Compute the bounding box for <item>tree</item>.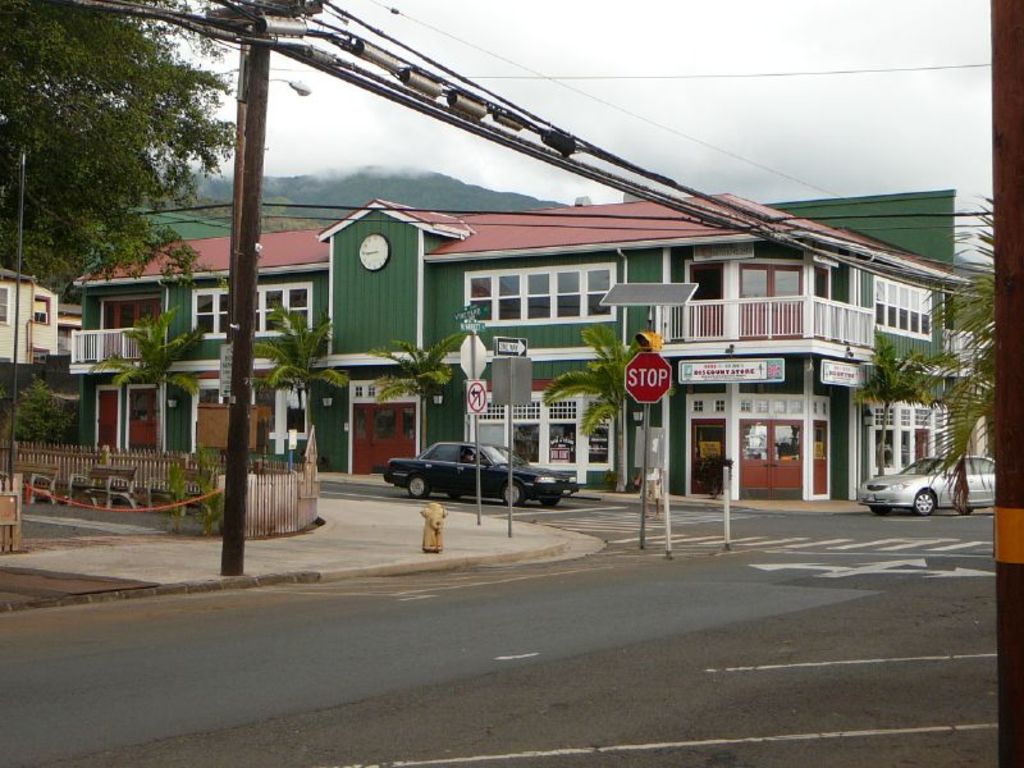
pyautogui.locateOnScreen(5, 378, 74, 448).
